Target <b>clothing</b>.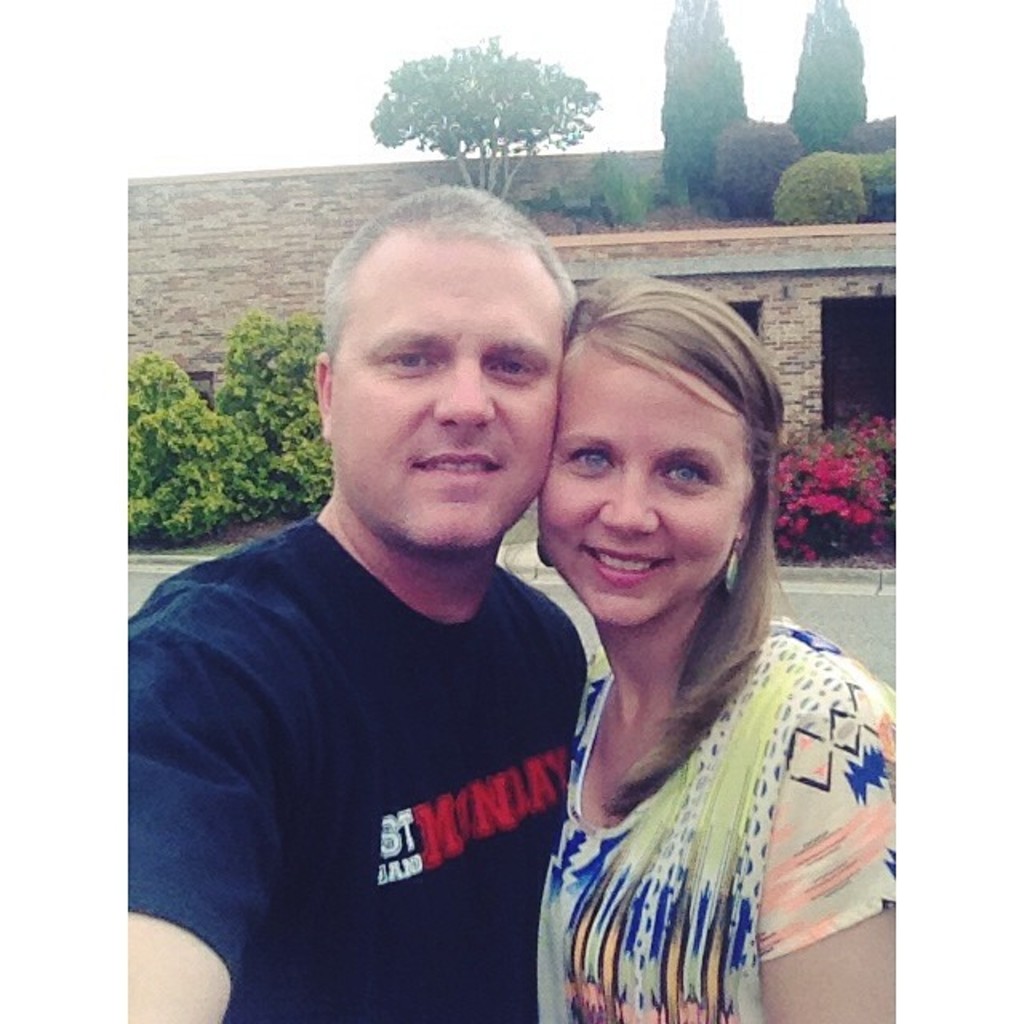
Target region: box(507, 549, 891, 1008).
